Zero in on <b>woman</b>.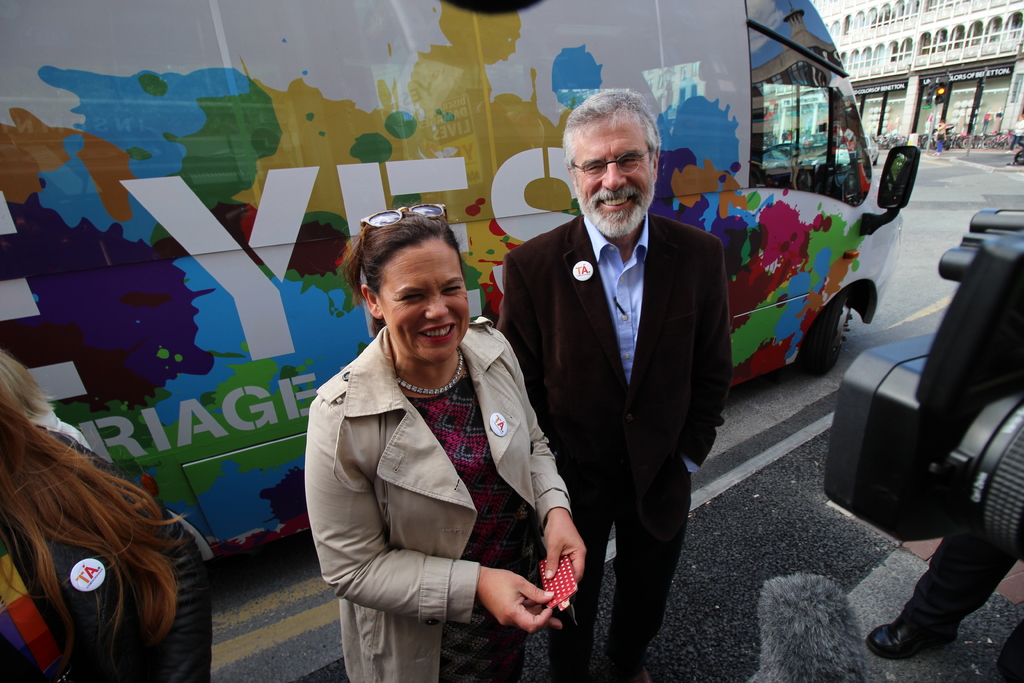
Zeroed in: crop(300, 201, 570, 674).
